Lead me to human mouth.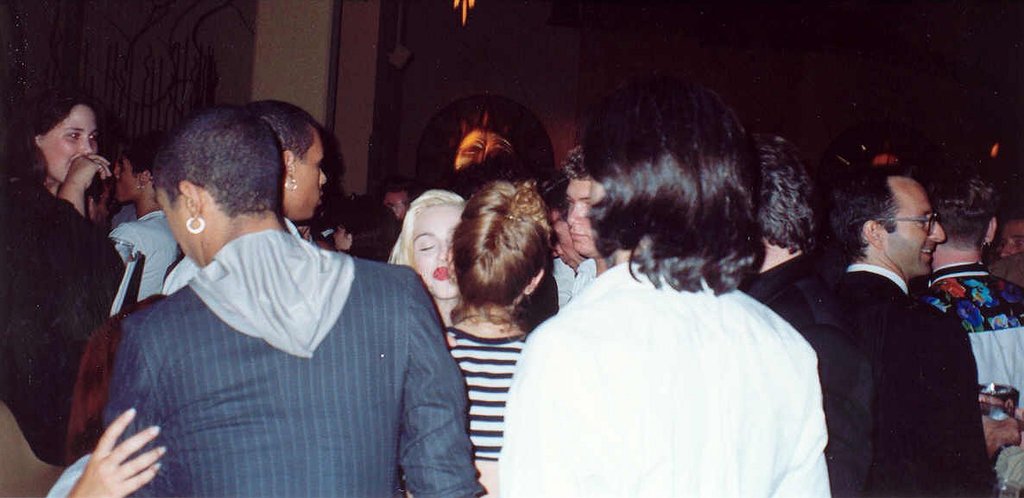
Lead to [x1=569, y1=228, x2=591, y2=243].
